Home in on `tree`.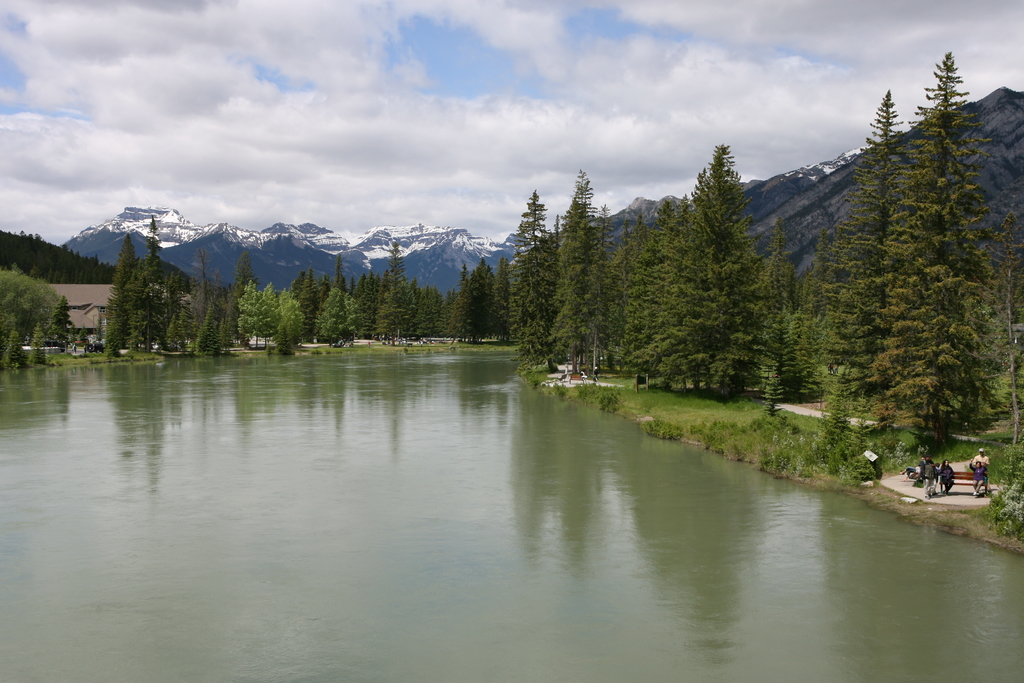
Homed in at (x1=991, y1=227, x2=1023, y2=320).
